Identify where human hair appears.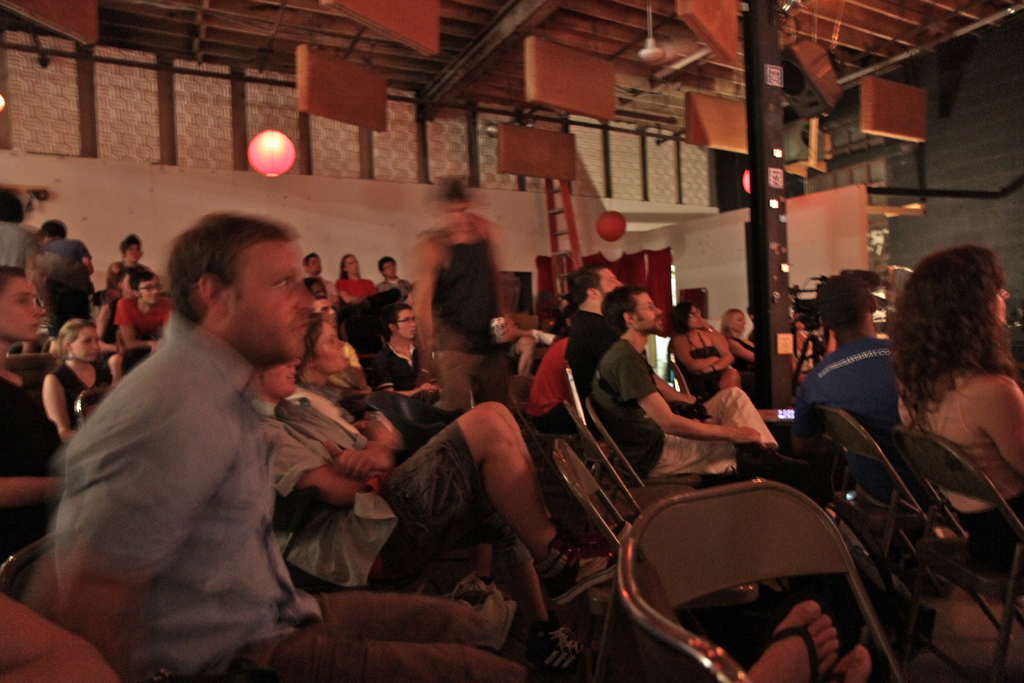
Appears at (x1=887, y1=243, x2=1022, y2=439).
